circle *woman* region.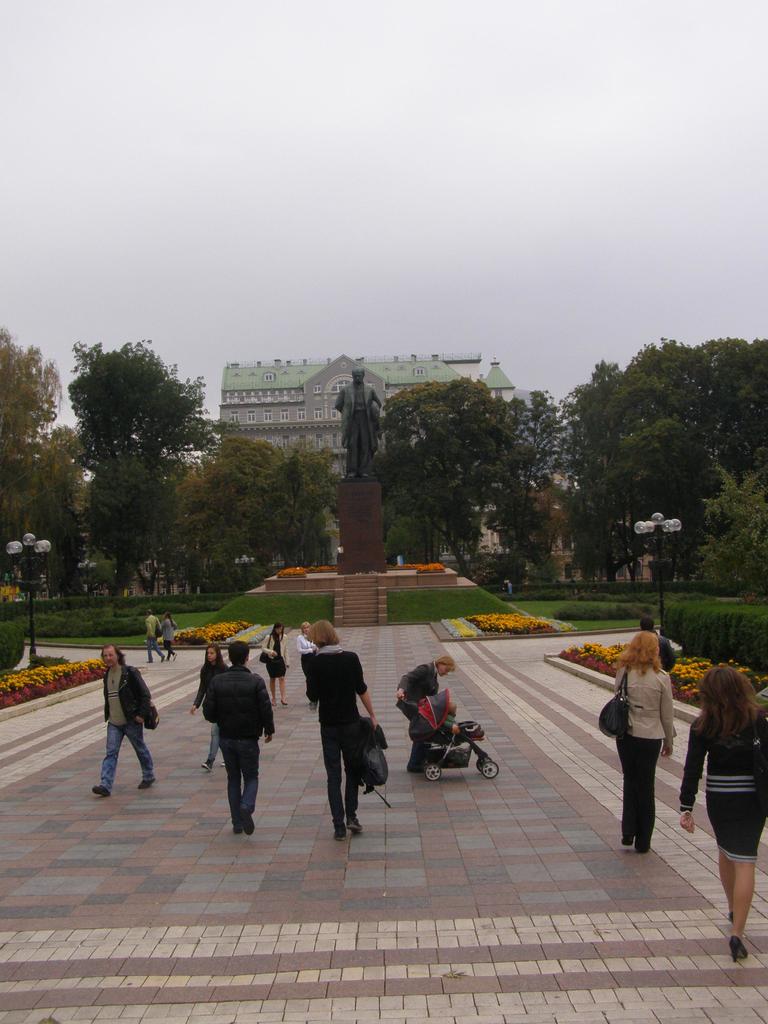
Region: 161, 613, 178, 662.
